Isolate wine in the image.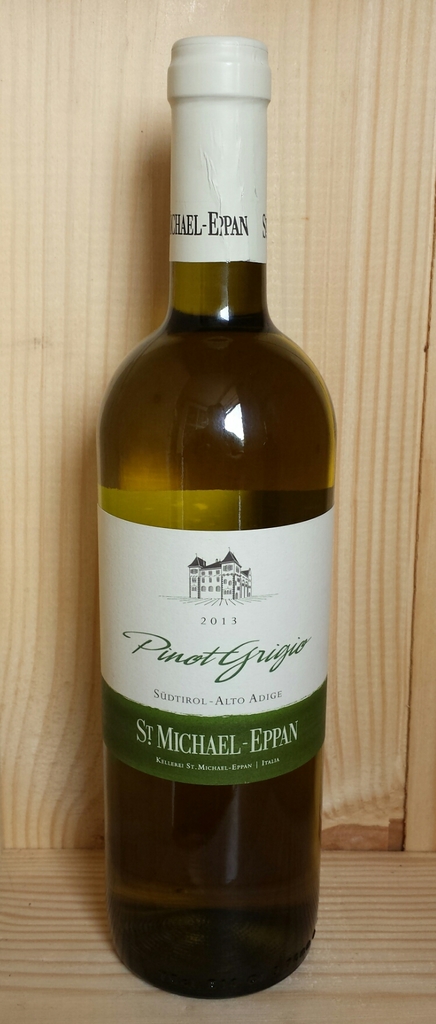
Isolated region: (93, 27, 329, 1011).
